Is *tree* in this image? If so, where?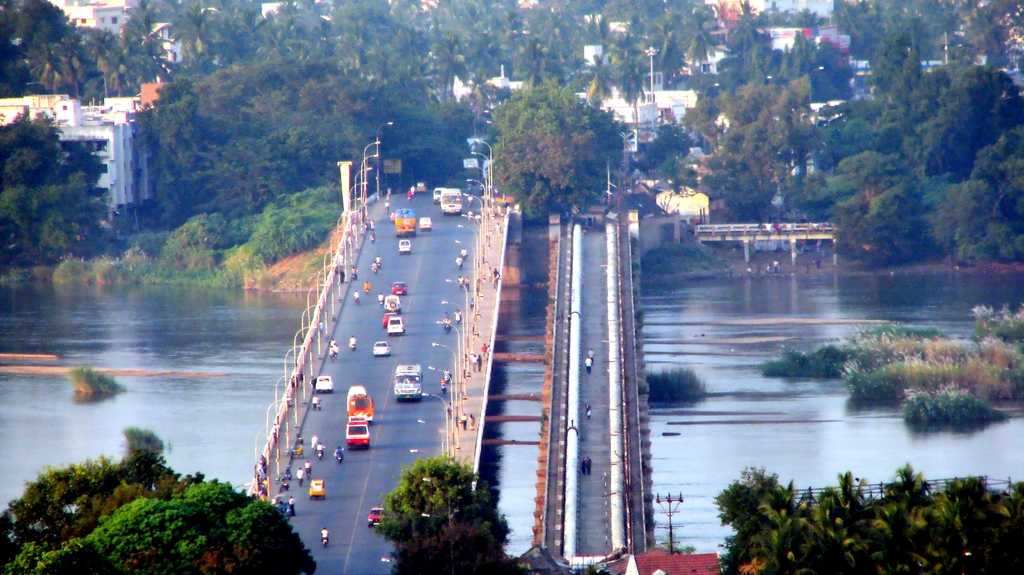
Yes, at [481, 78, 628, 218].
